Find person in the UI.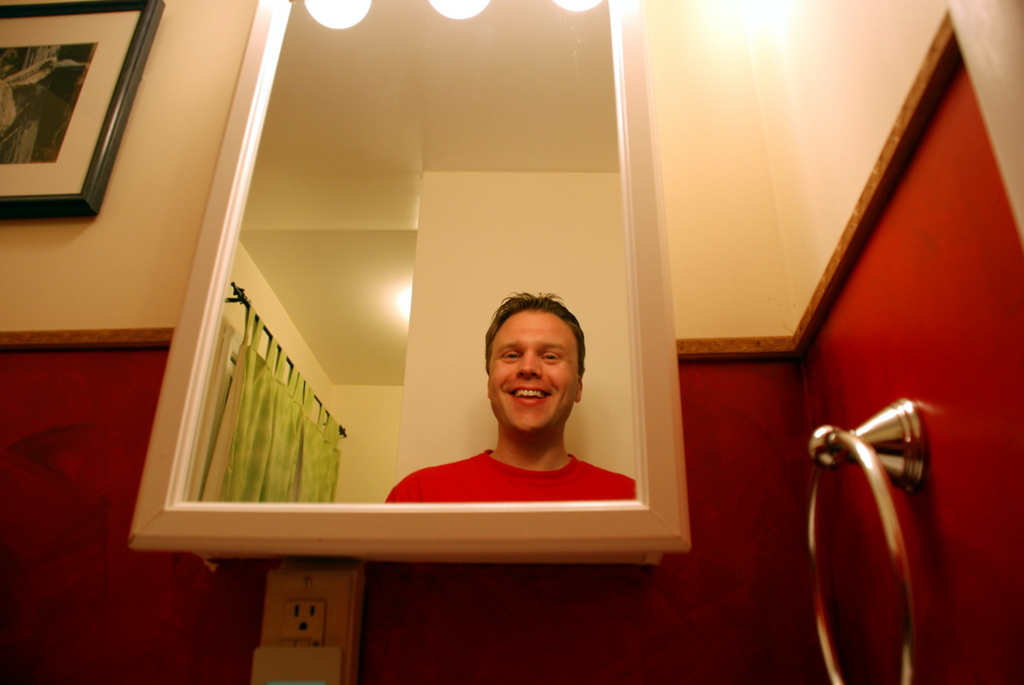
UI element at [399, 293, 636, 559].
